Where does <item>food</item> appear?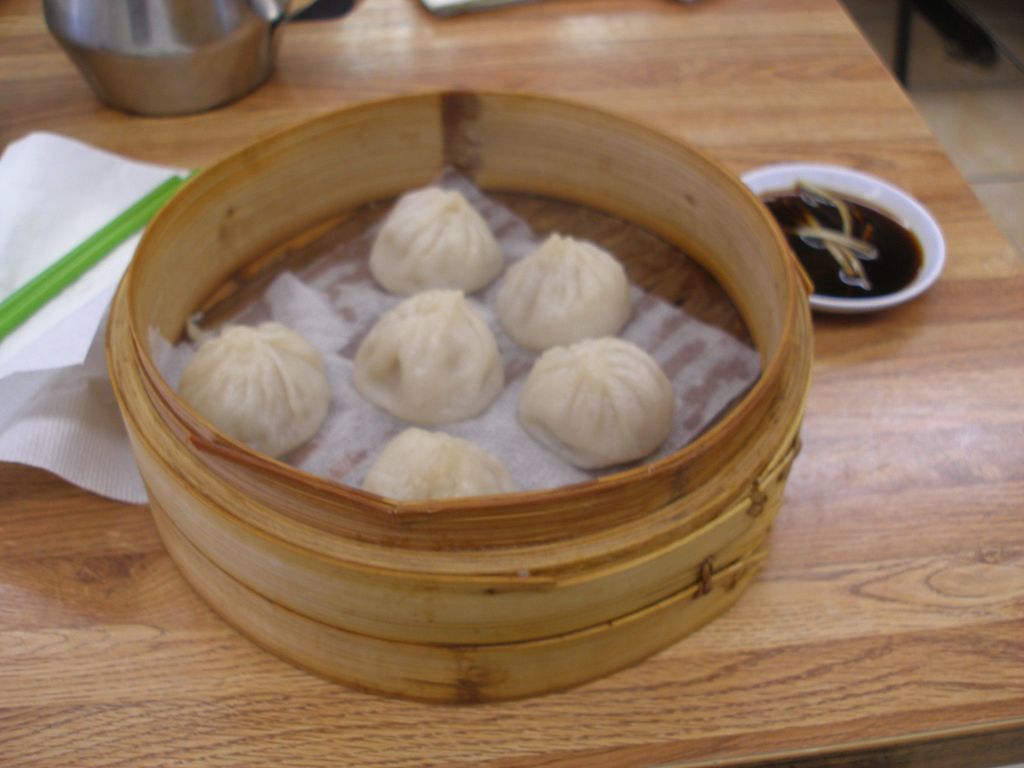
Appears at <box>365,428,514,501</box>.
